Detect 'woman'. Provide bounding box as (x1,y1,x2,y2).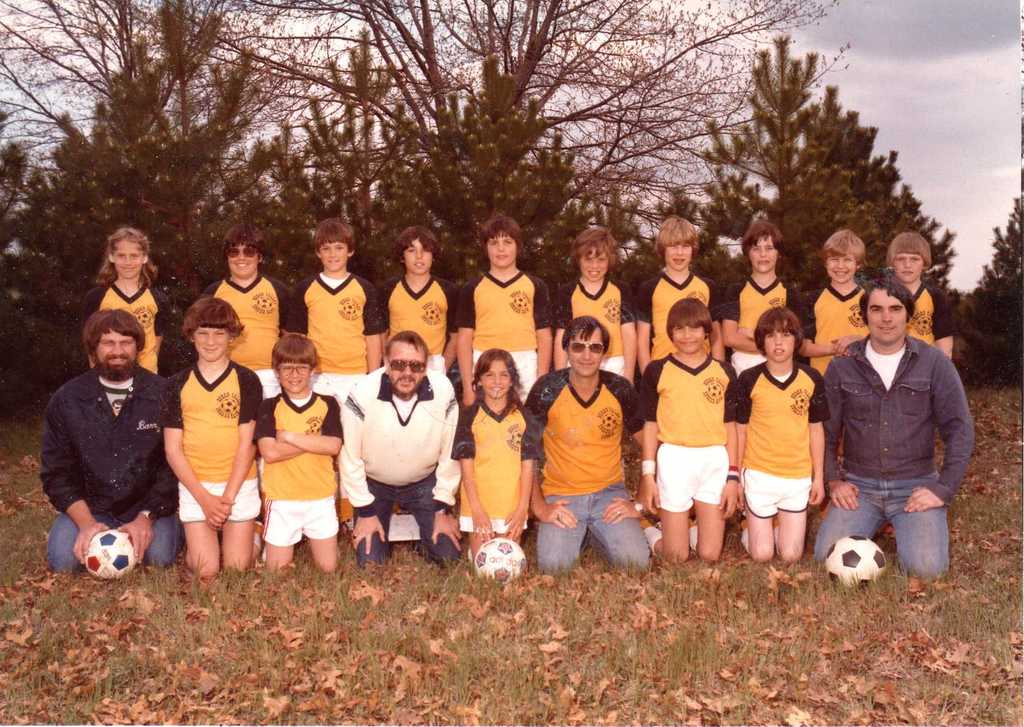
(735,298,835,573).
